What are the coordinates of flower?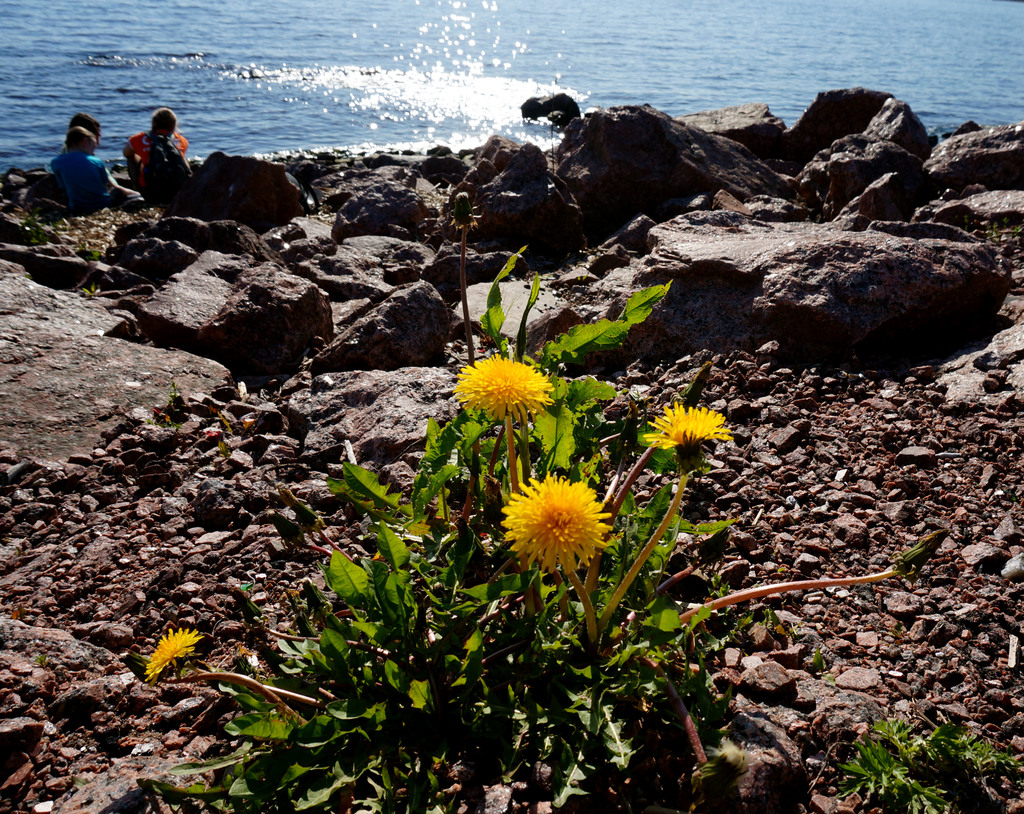
<box>145,629,212,675</box>.
